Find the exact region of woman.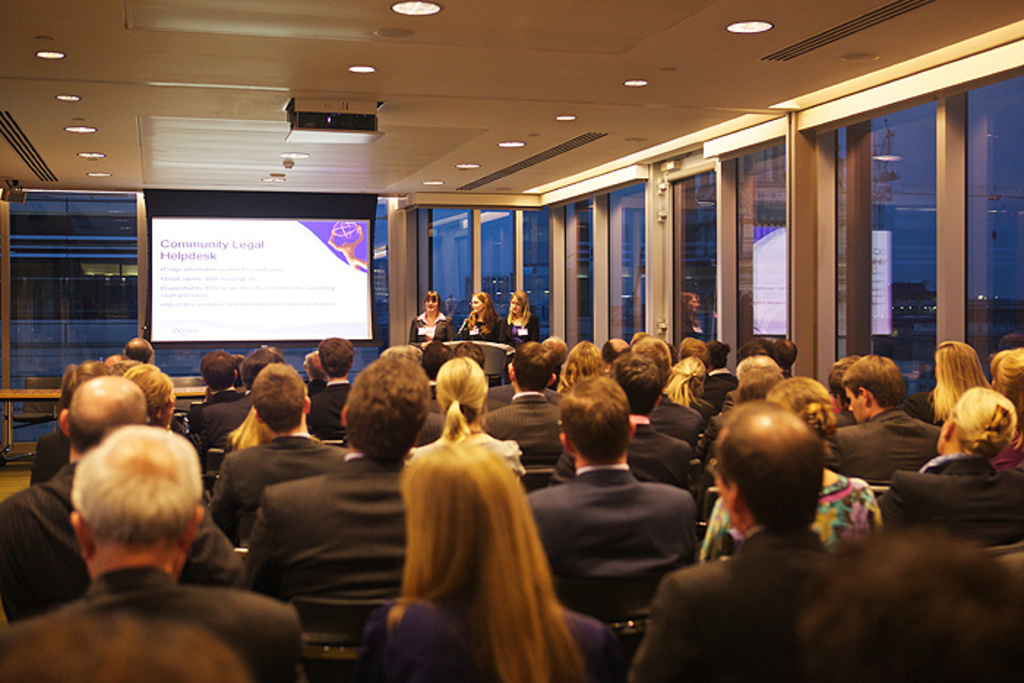
Exact region: [660,354,709,411].
